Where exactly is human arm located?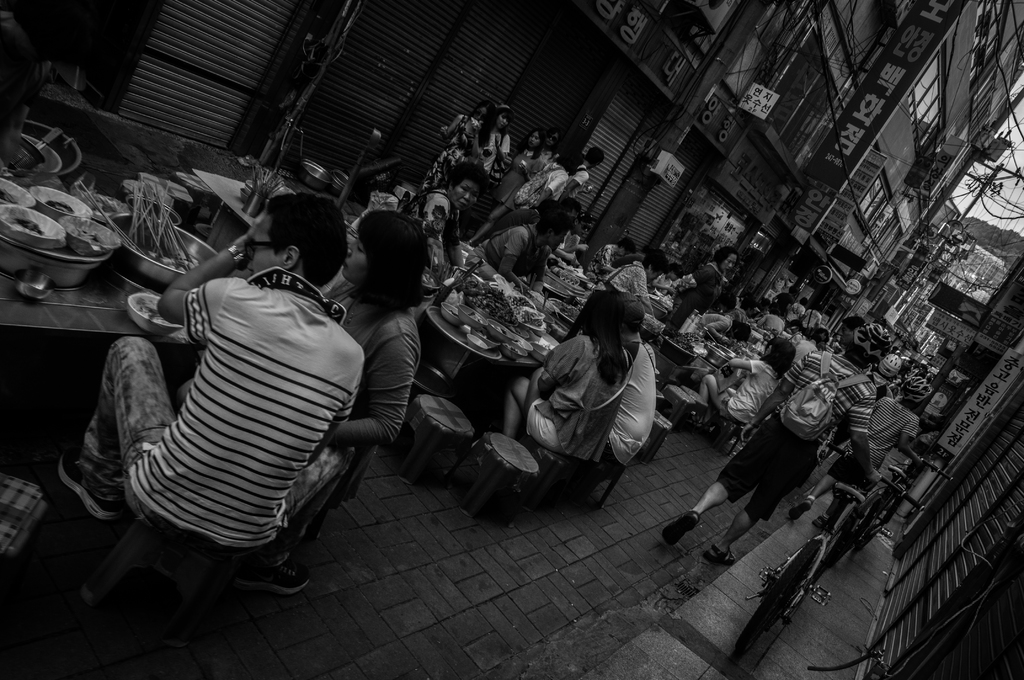
Its bounding box is region(440, 114, 465, 140).
